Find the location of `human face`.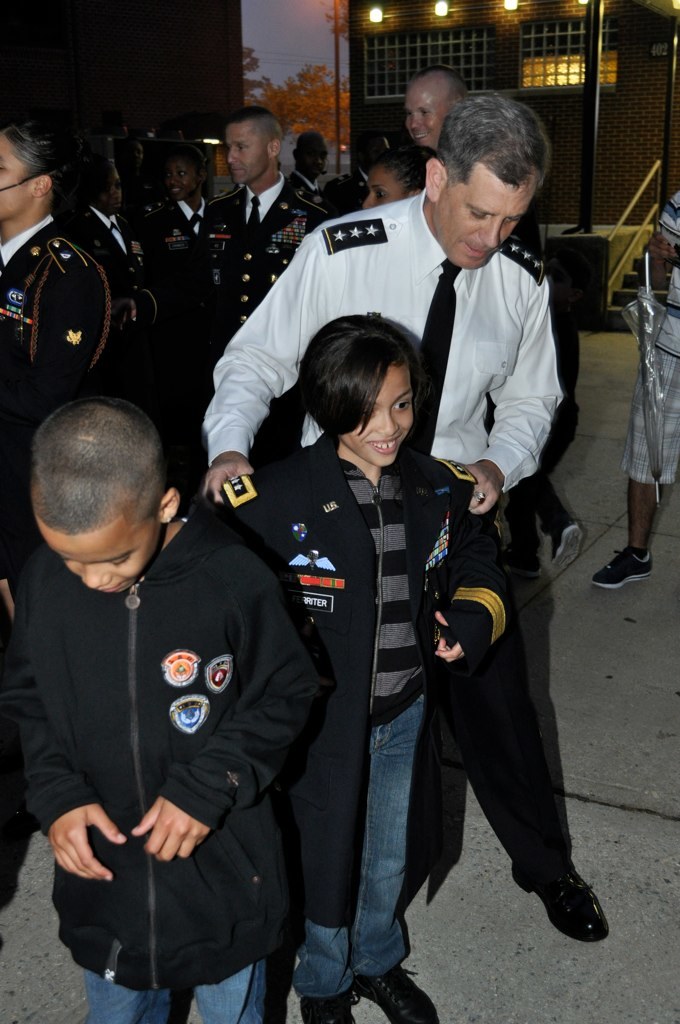
Location: pyautogui.locateOnScreen(305, 136, 331, 177).
